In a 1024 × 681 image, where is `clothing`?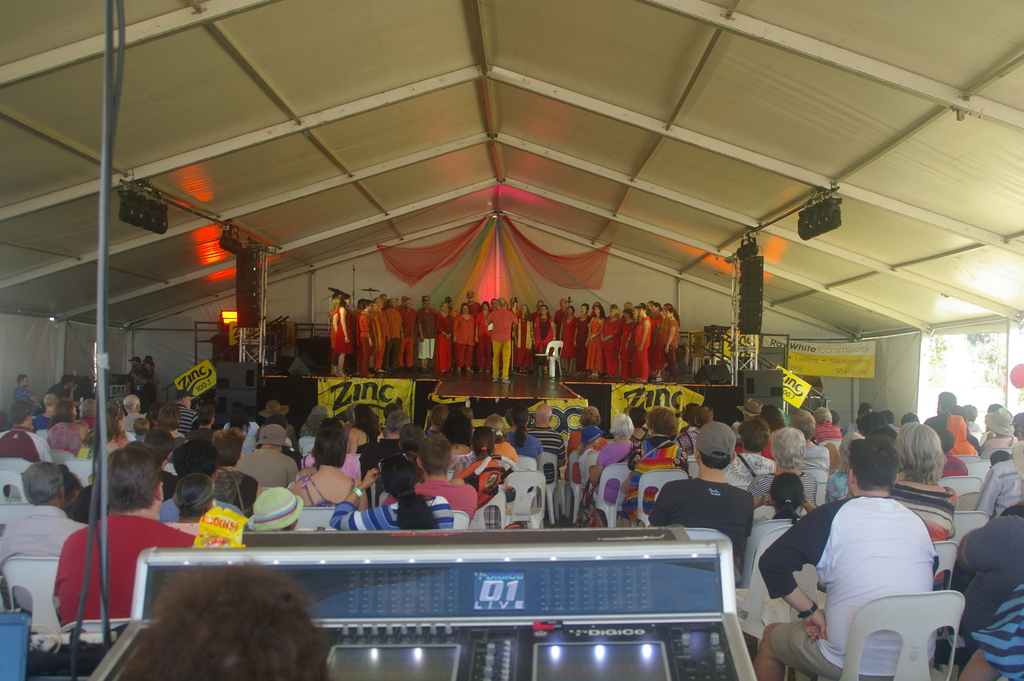
Rect(595, 318, 620, 377).
